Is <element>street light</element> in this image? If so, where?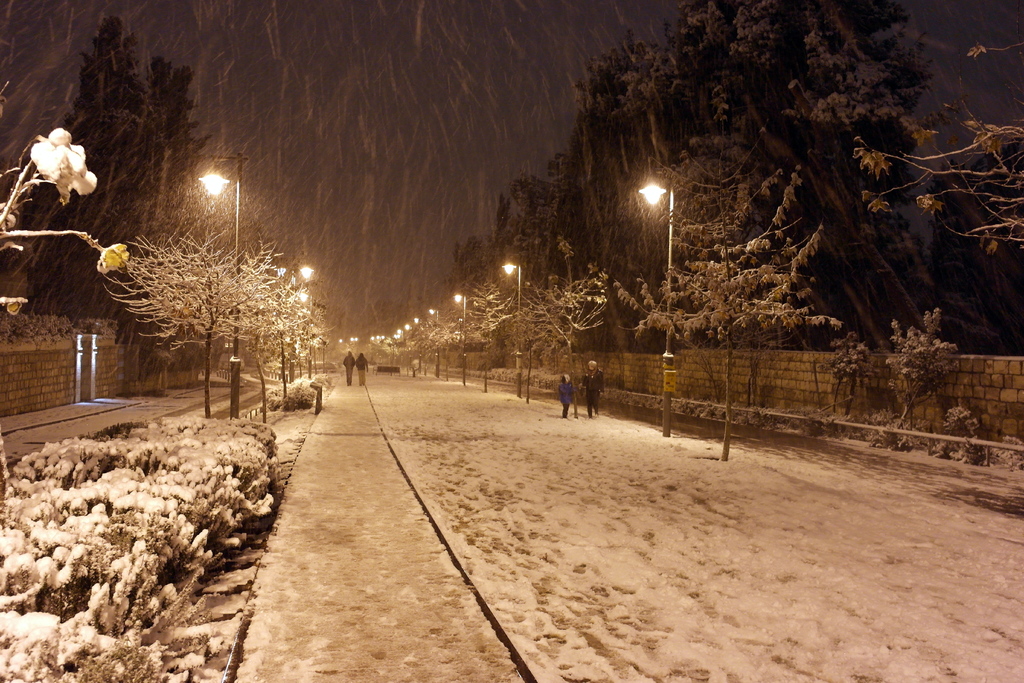
Yes, at (x1=427, y1=304, x2=441, y2=388).
